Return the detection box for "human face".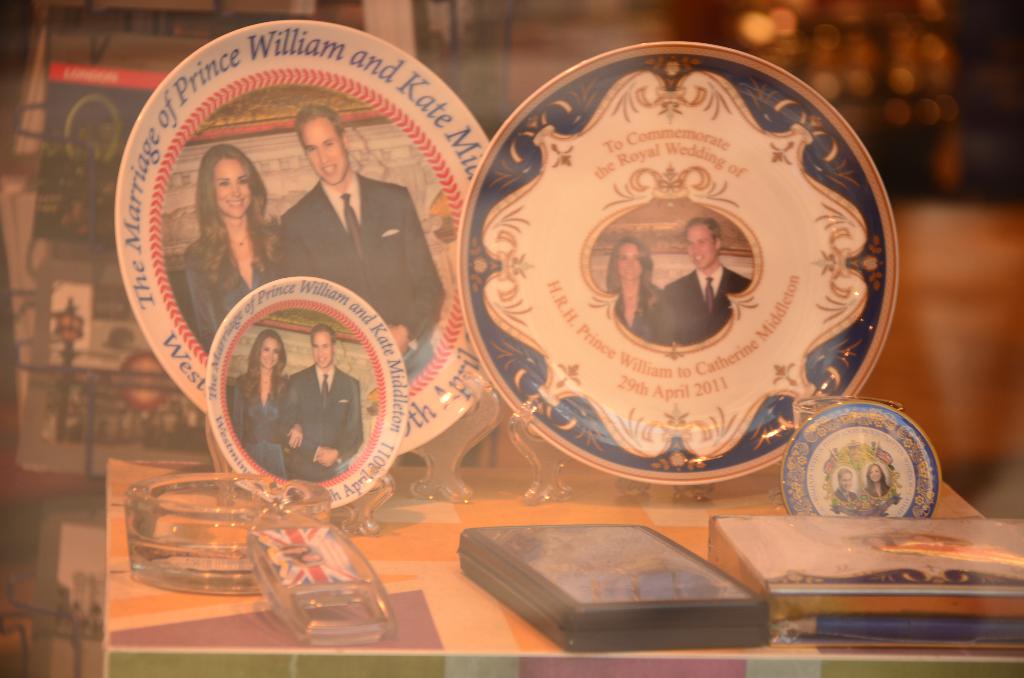
[left=870, top=464, right=883, bottom=483].
